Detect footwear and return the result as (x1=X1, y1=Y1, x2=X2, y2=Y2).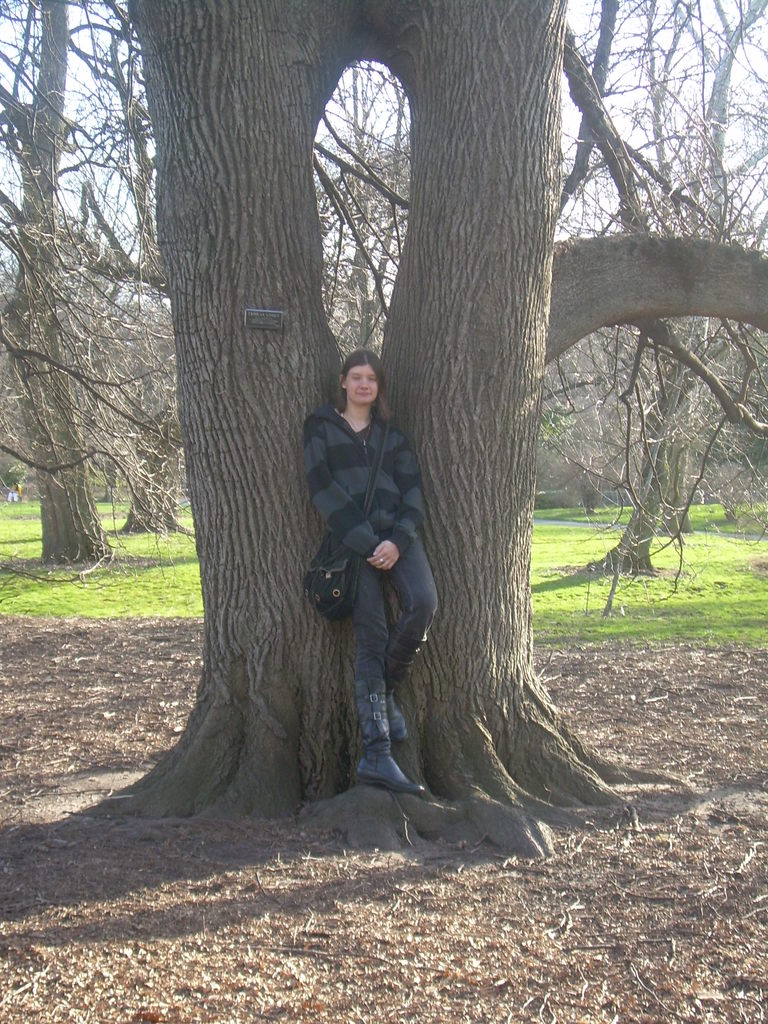
(x1=344, y1=709, x2=418, y2=818).
